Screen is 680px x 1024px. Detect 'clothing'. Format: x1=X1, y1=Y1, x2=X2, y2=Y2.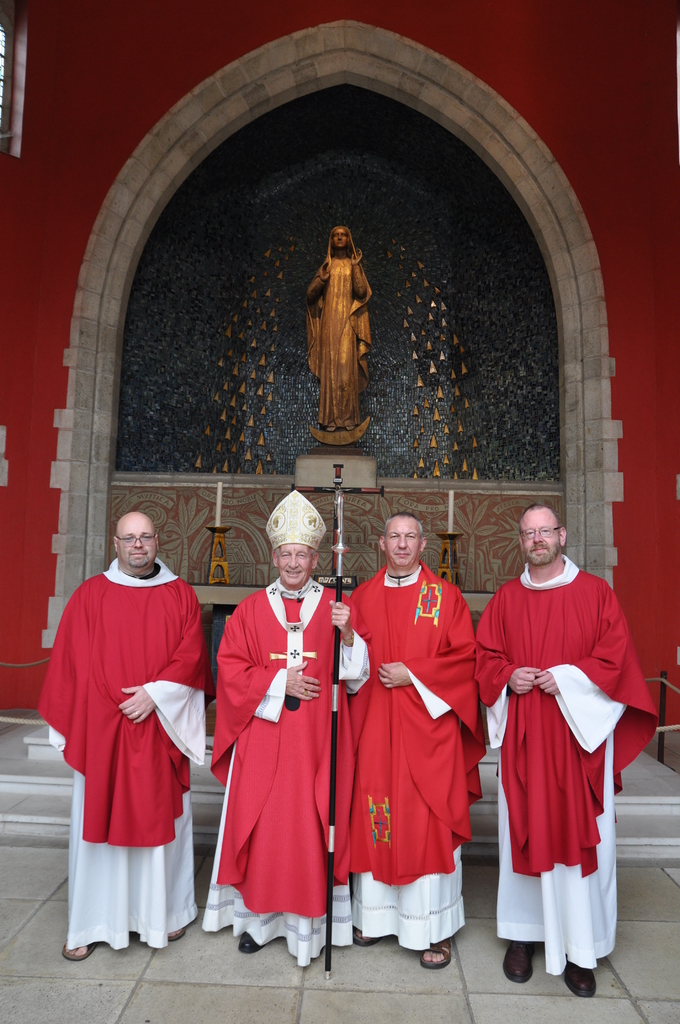
x1=305, y1=223, x2=373, y2=428.
